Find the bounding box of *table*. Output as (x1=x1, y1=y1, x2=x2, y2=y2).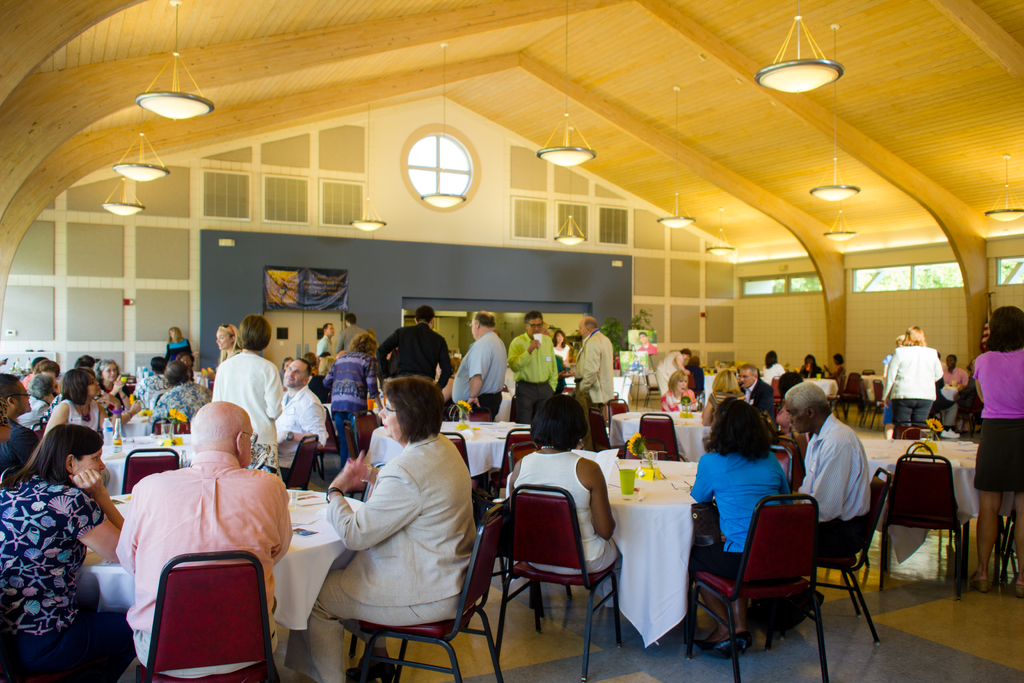
(x1=801, y1=375, x2=838, y2=400).
